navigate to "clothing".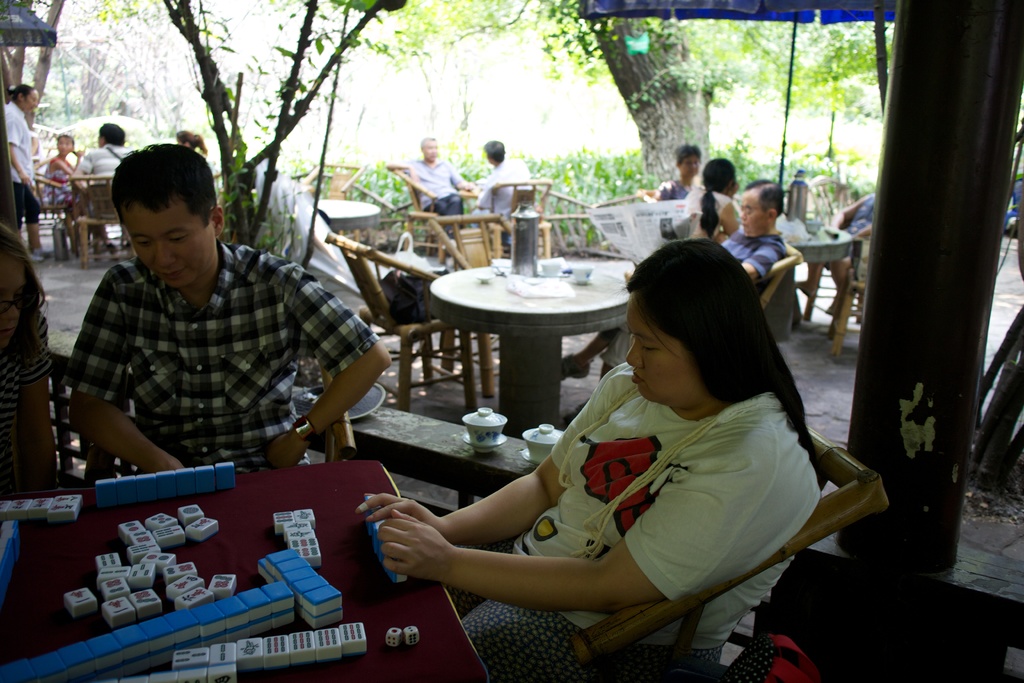
Navigation target: crop(441, 356, 820, 677).
